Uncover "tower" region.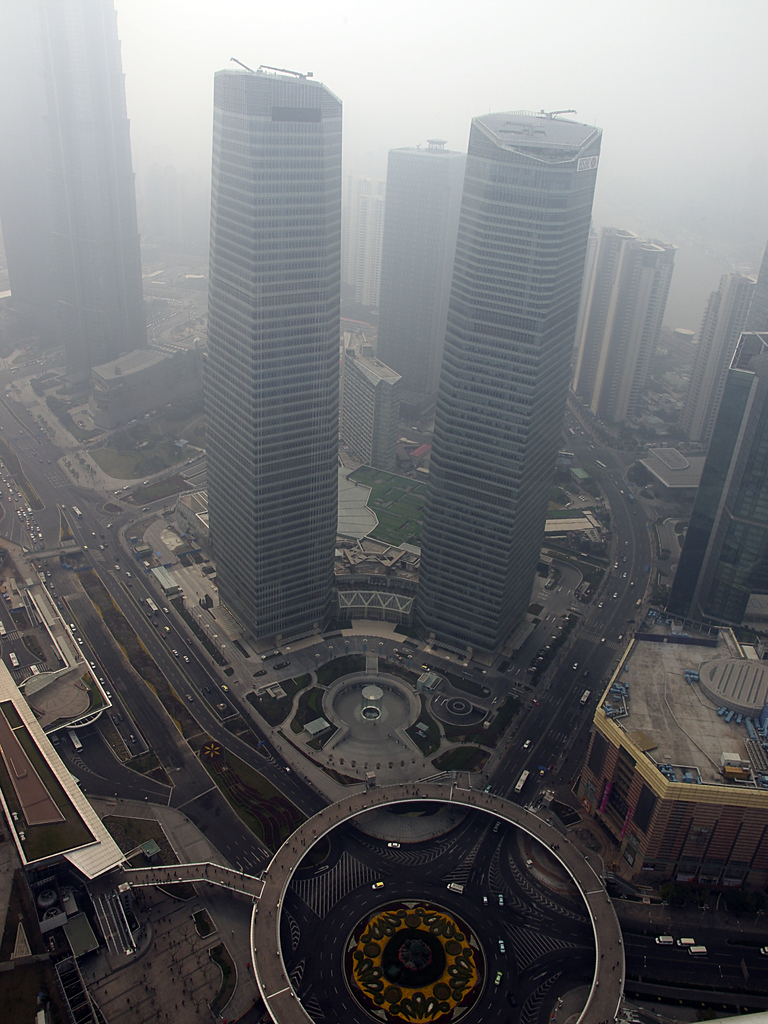
Uncovered: 569,222,679,421.
